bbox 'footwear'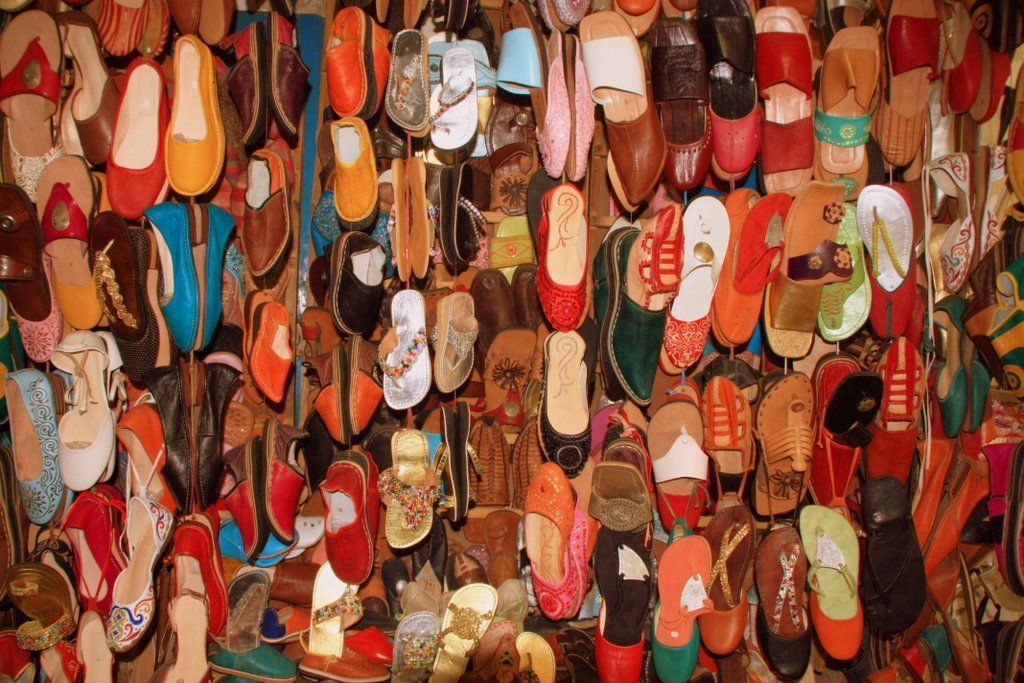
bbox(142, 367, 187, 514)
